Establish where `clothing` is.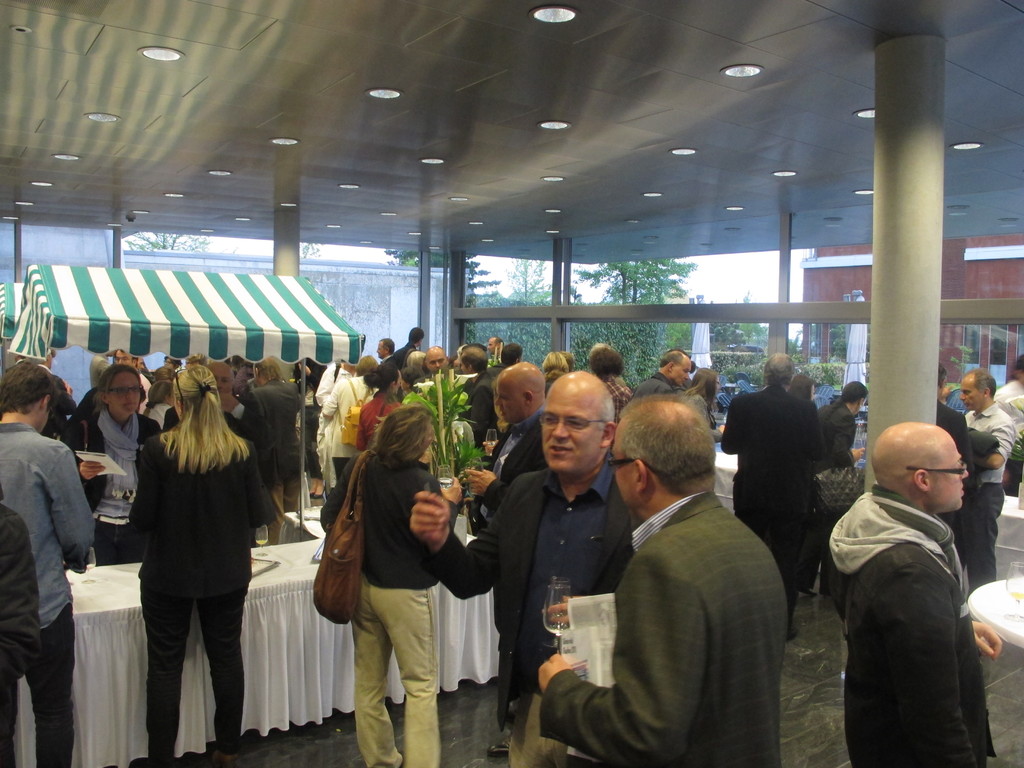
Established at <box>134,433,269,749</box>.
